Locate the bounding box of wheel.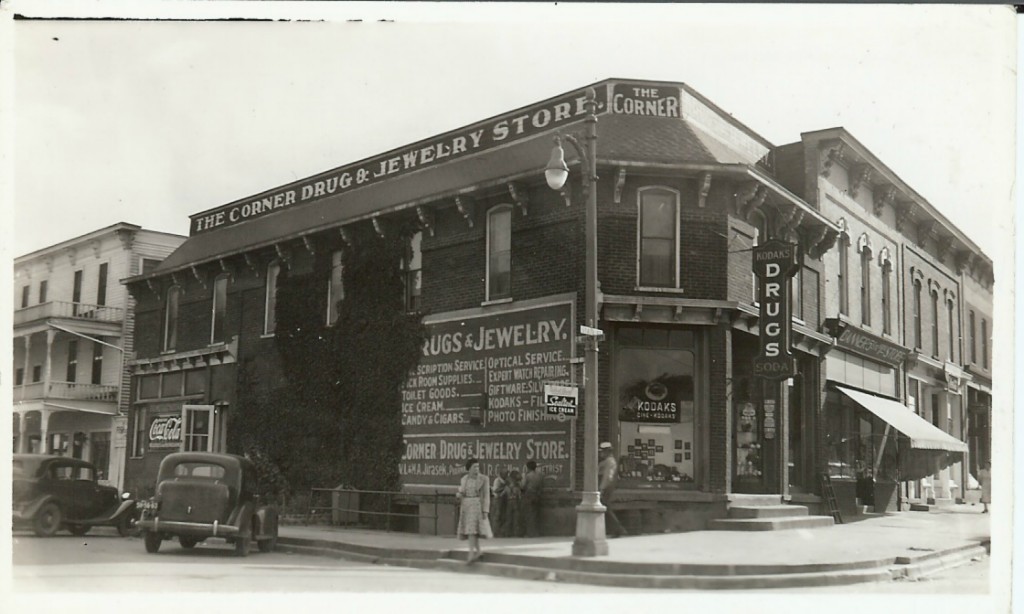
Bounding box: 235/535/253/555.
